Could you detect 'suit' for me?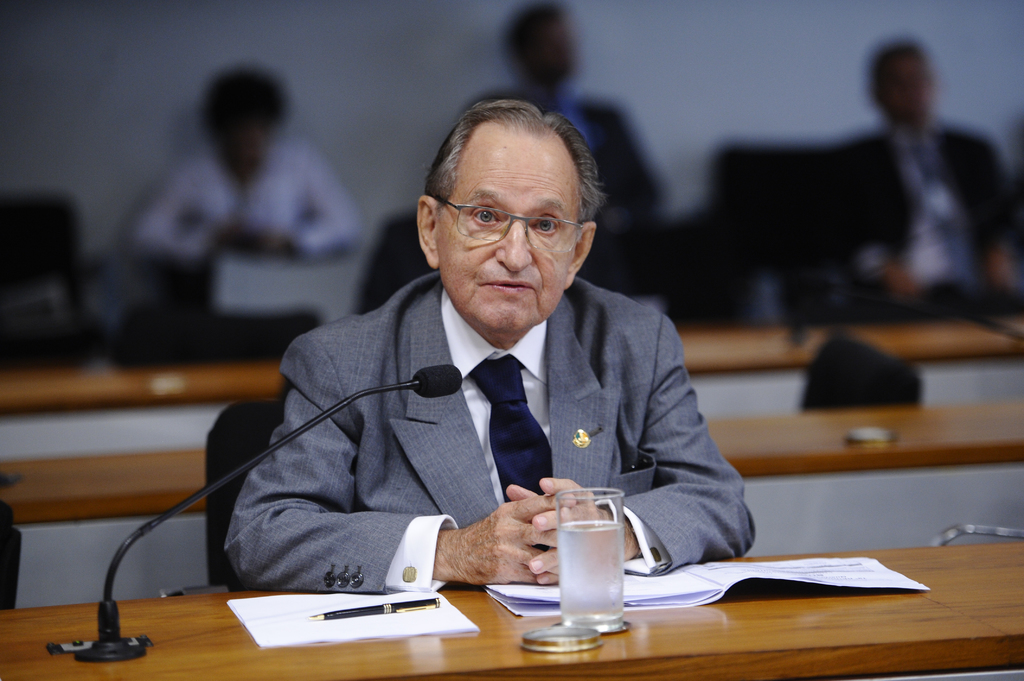
Detection result: (819, 116, 1023, 288).
